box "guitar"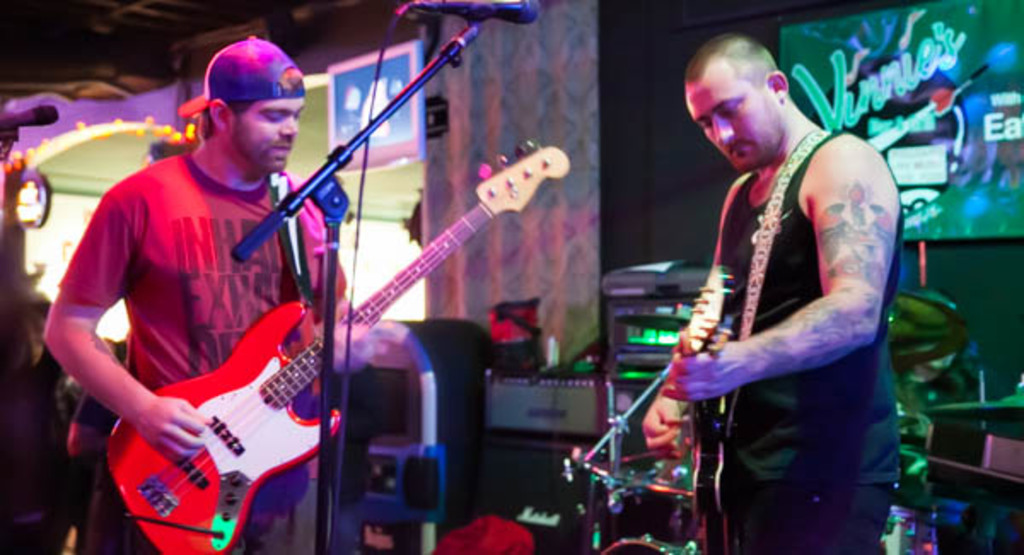
(683,260,727,553)
